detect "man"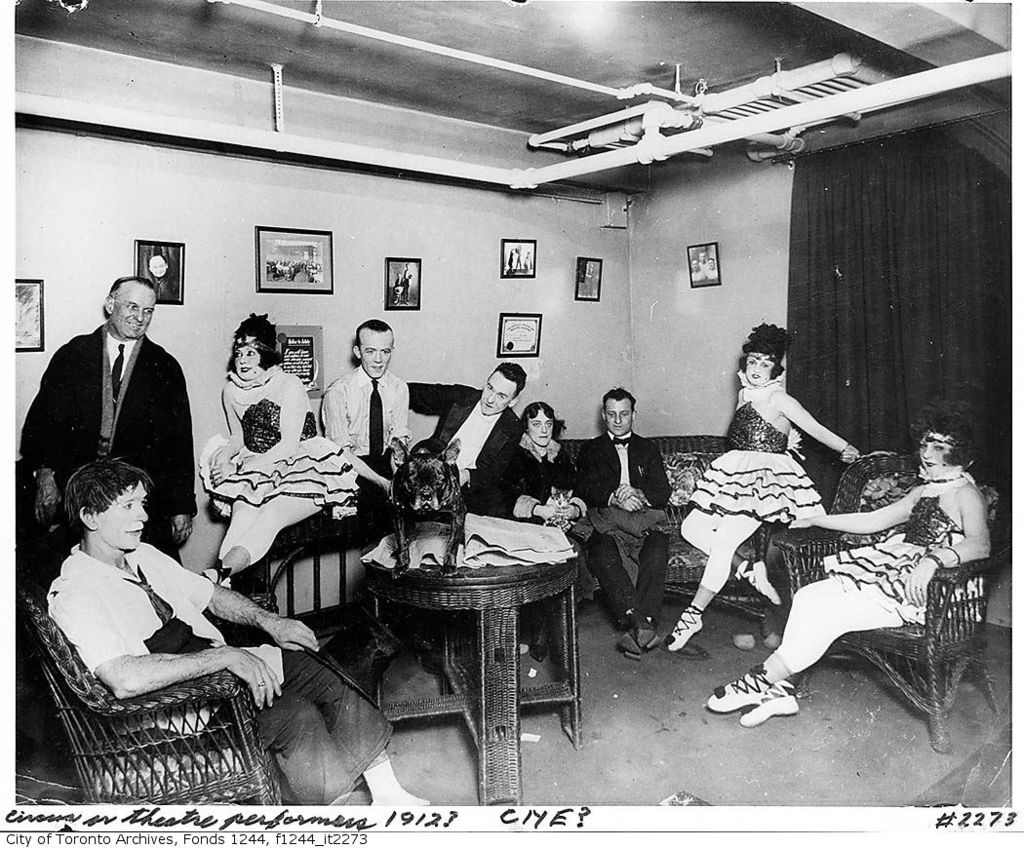
box(317, 321, 438, 539)
